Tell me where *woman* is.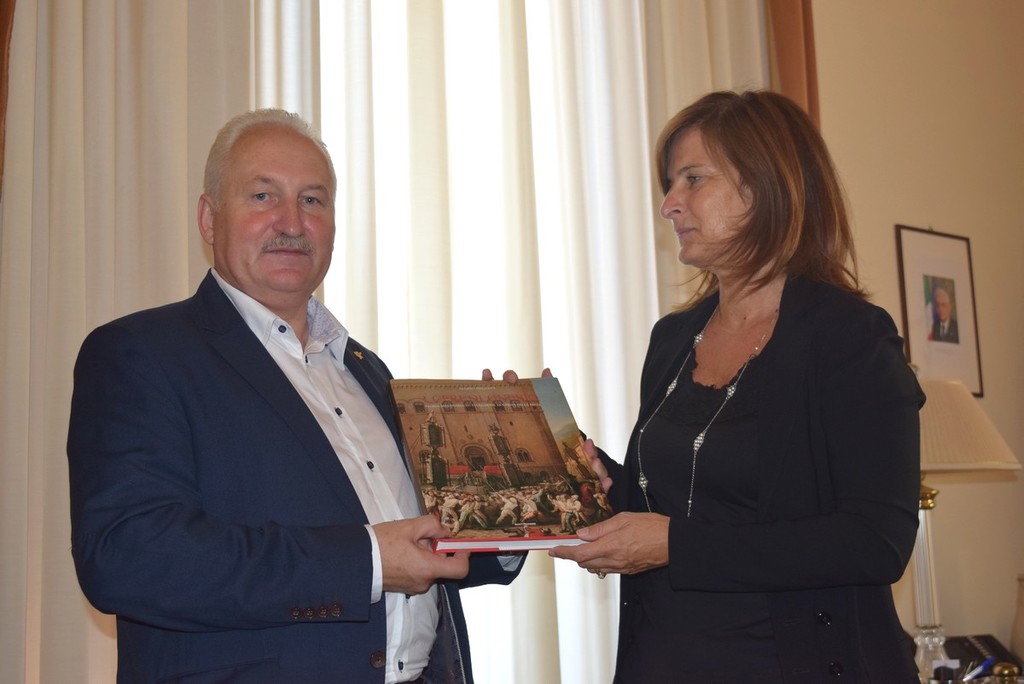
*woman* is at (592,69,900,683).
